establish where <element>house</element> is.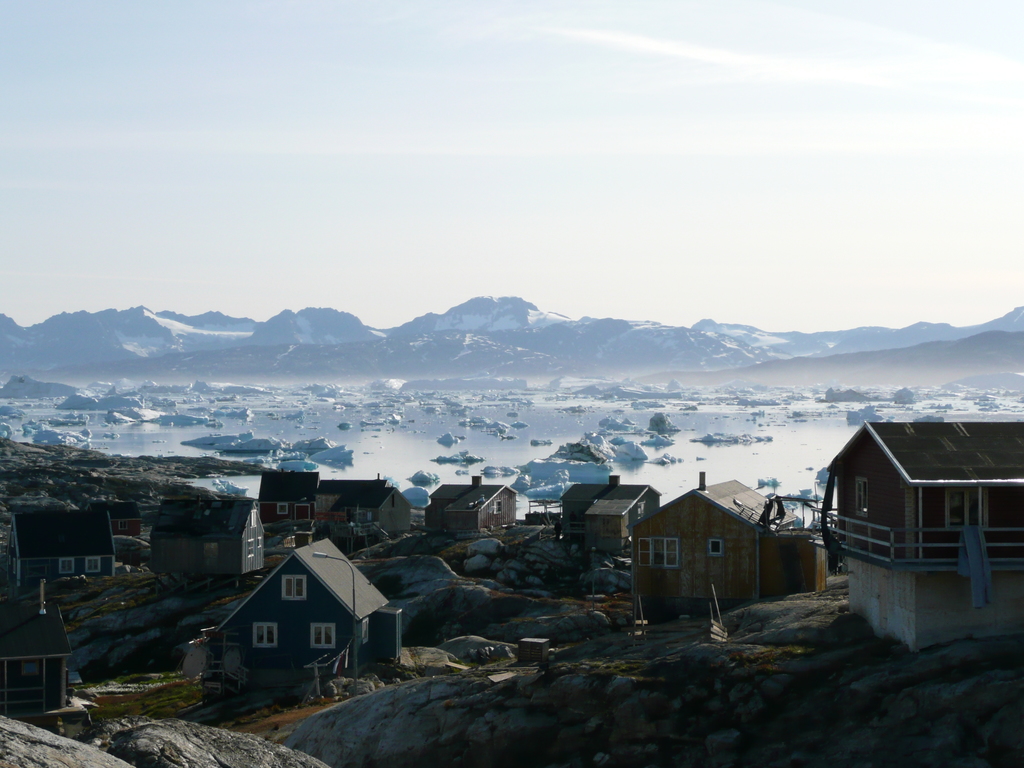
Established at {"x1": 256, "y1": 465, "x2": 321, "y2": 523}.
